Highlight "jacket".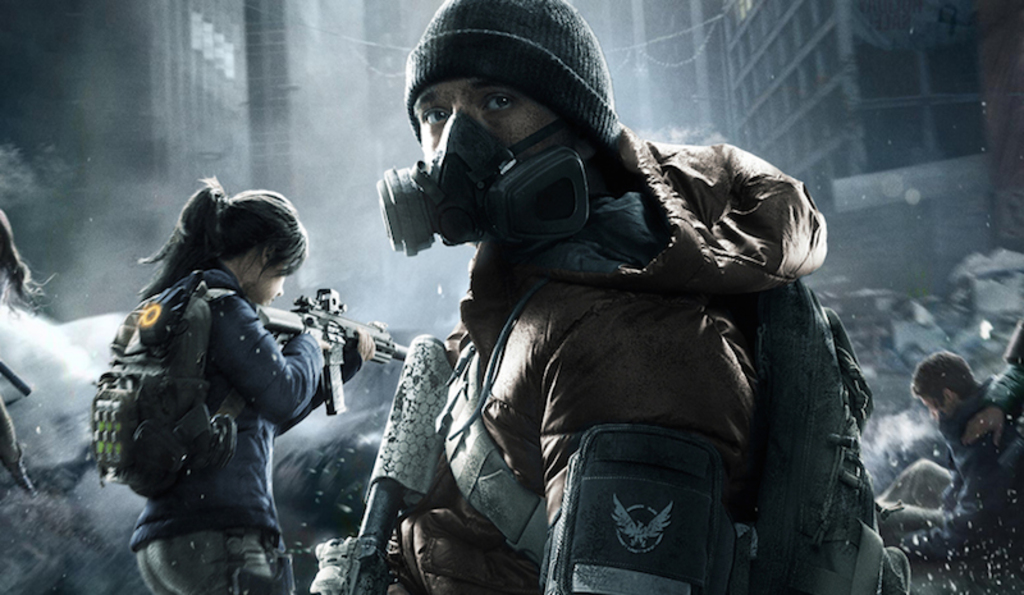
Highlighted region: select_region(362, 64, 878, 582).
